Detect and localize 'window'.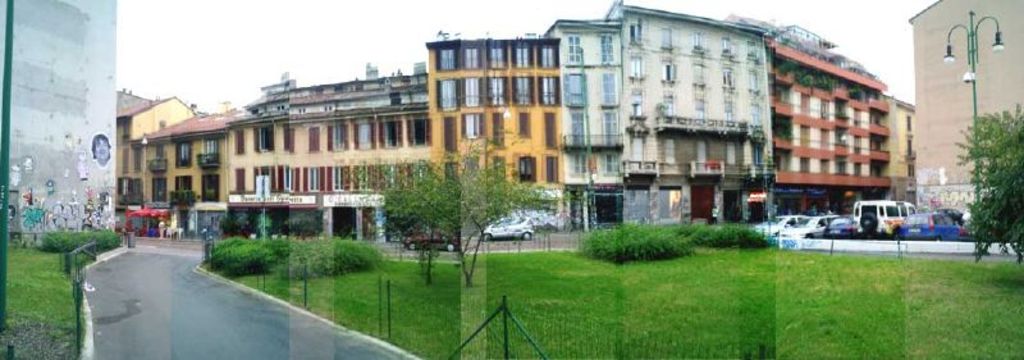
Localized at rect(379, 117, 397, 151).
